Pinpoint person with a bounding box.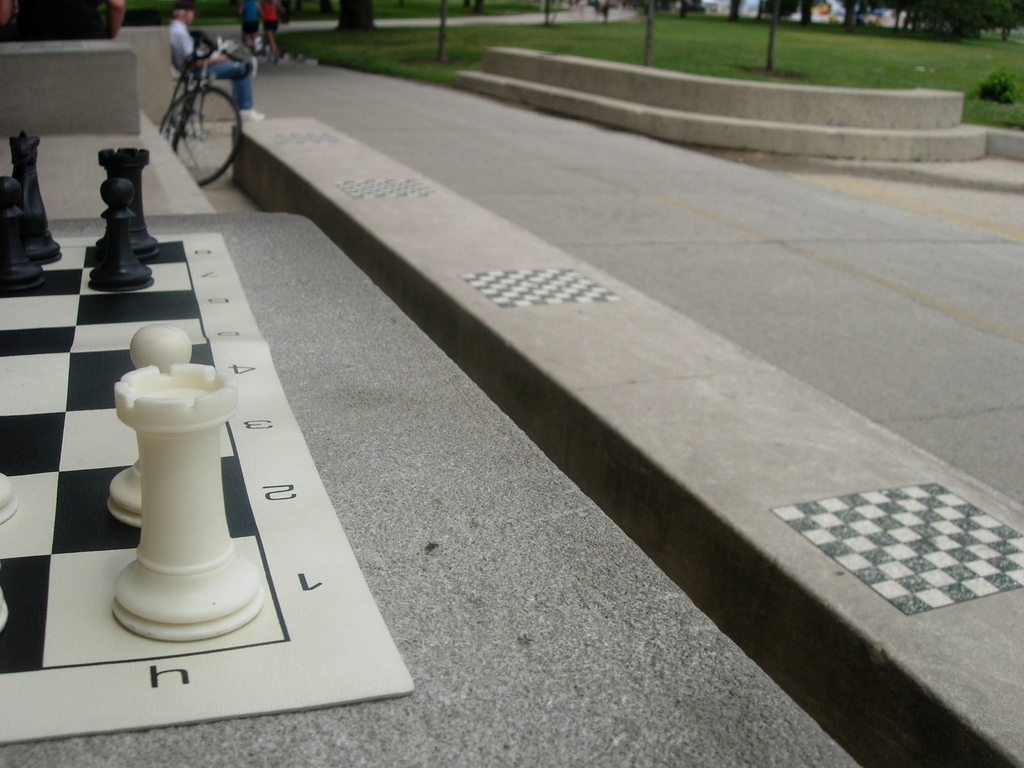
(x1=163, y1=3, x2=266, y2=122).
